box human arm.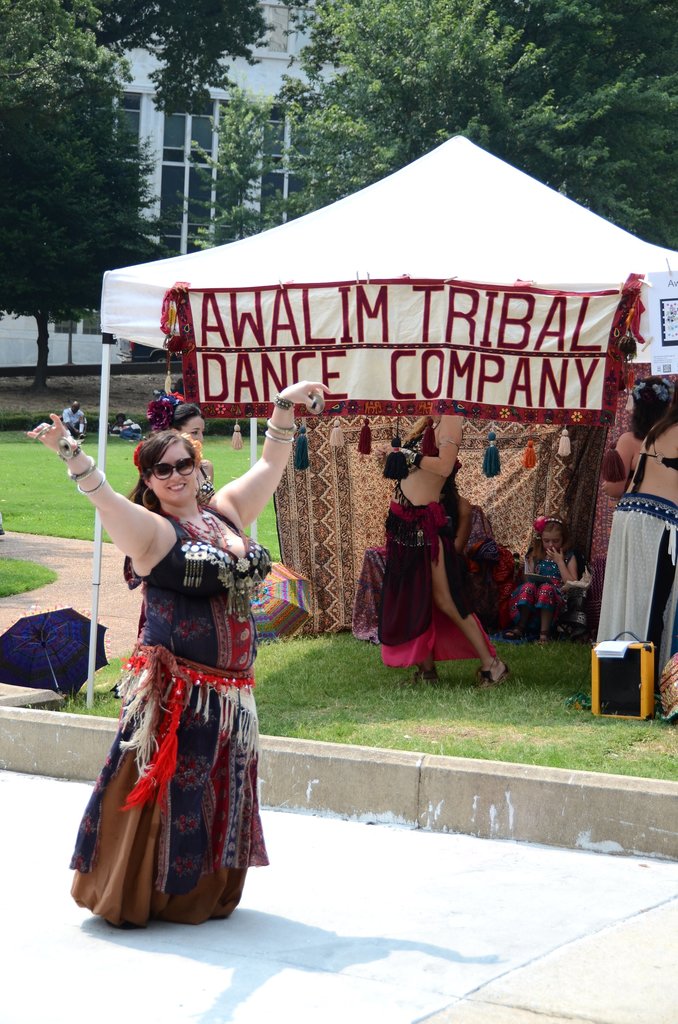
(28,413,162,561).
